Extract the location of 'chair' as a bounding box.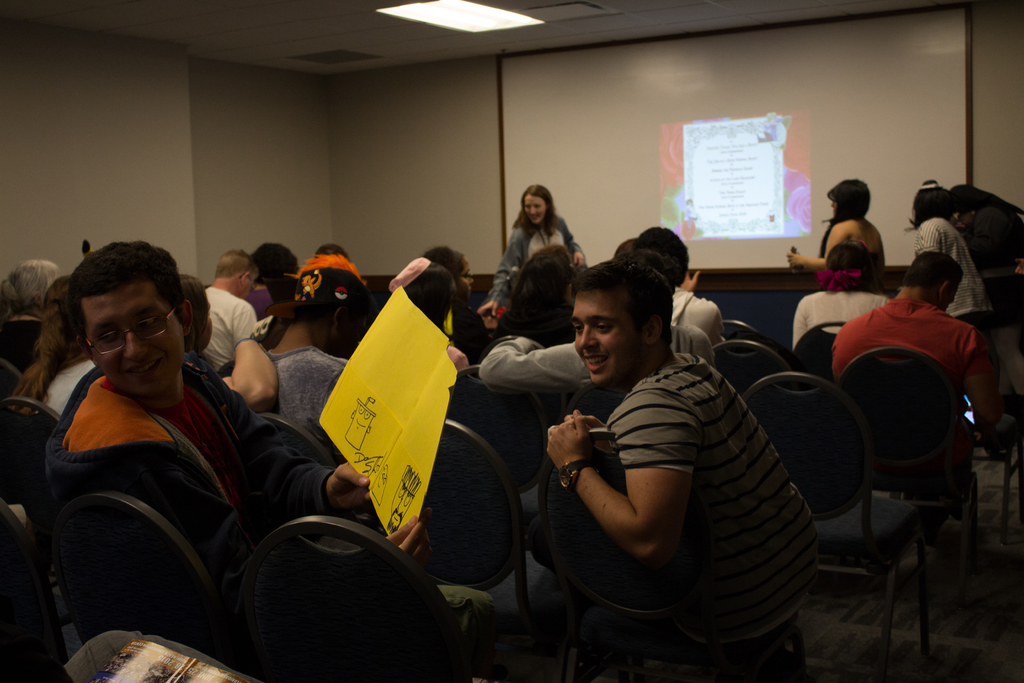
box(0, 500, 52, 682).
